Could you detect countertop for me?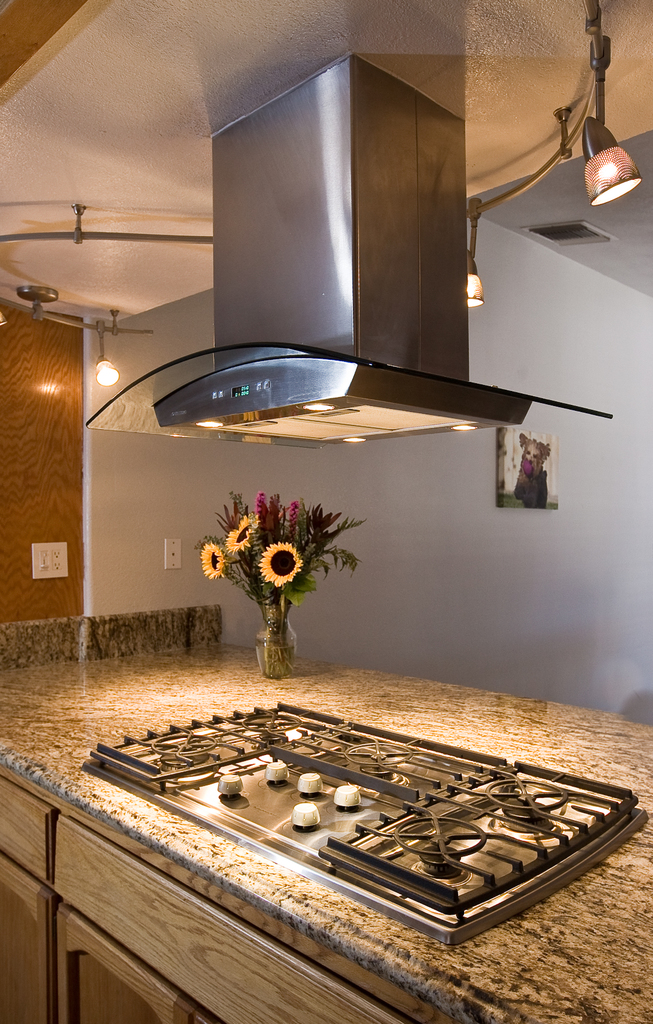
Detection result: box=[0, 605, 652, 1023].
